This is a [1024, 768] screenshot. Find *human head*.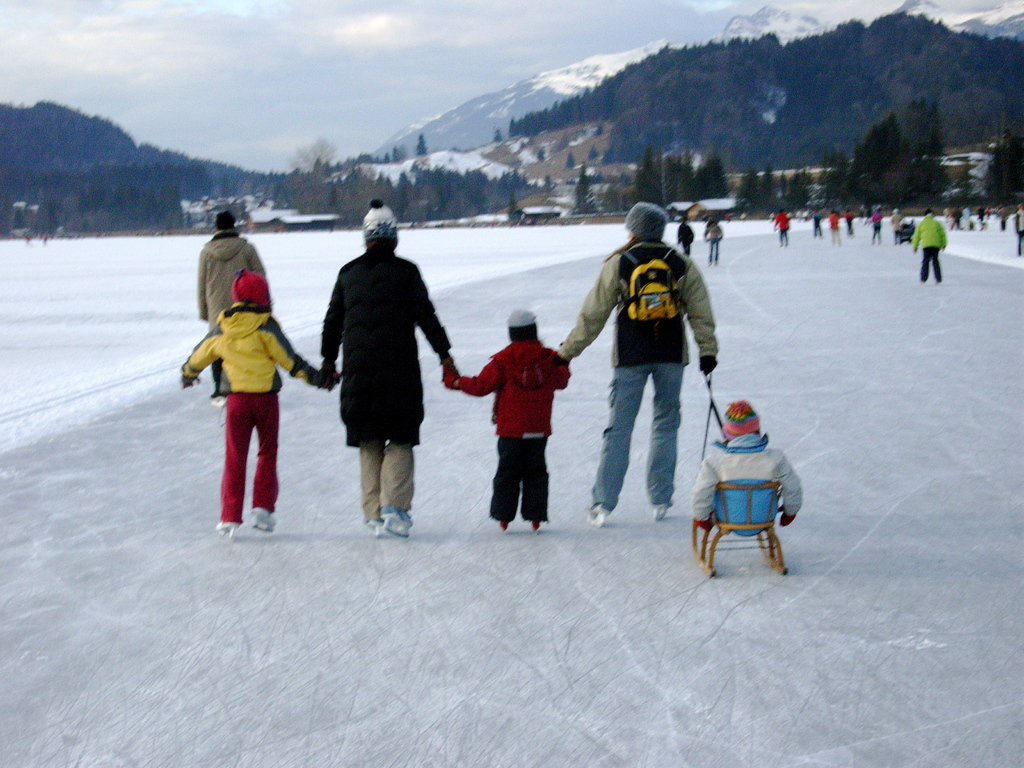
Bounding box: [360,198,398,249].
